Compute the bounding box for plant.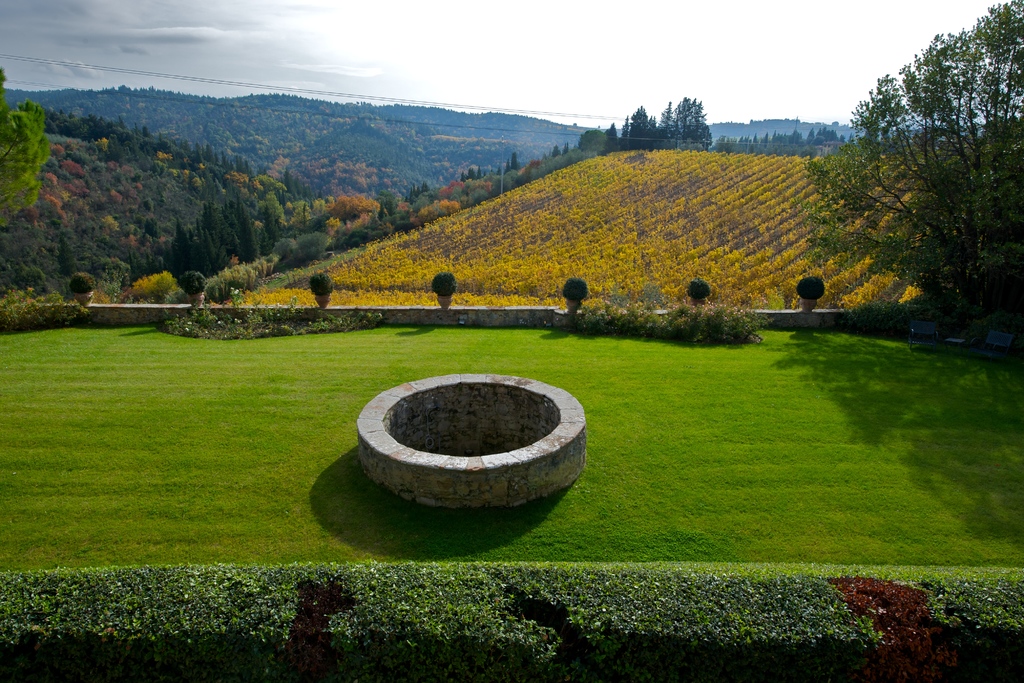
690,279,708,310.
